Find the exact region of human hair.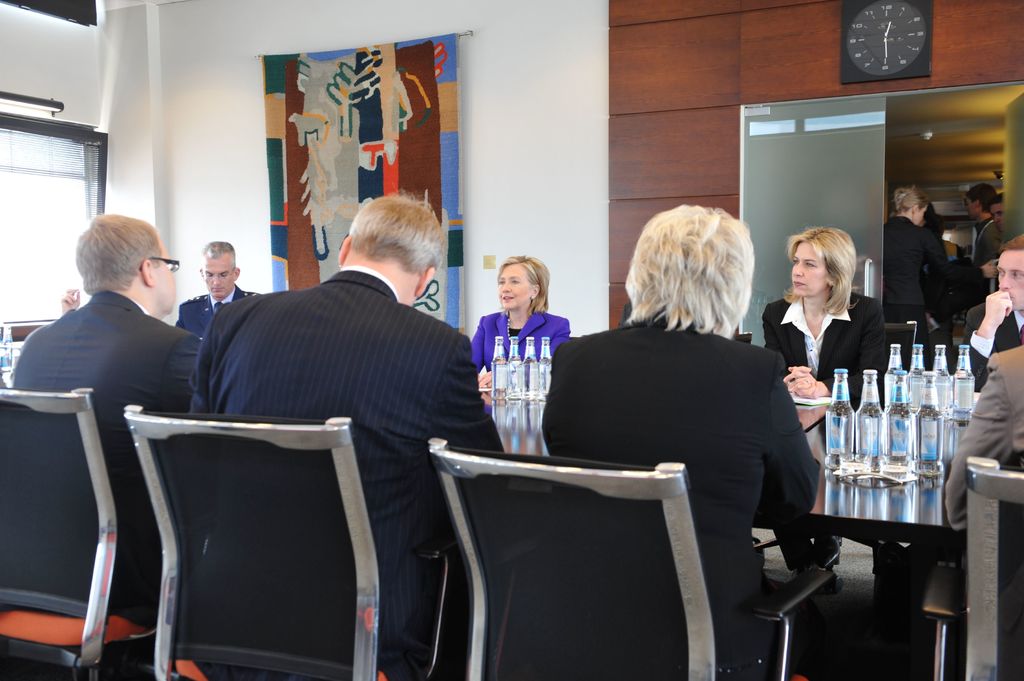
Exact region: {"x1": 785, "y1": 225, "x2": 856, "y2": 319}.
